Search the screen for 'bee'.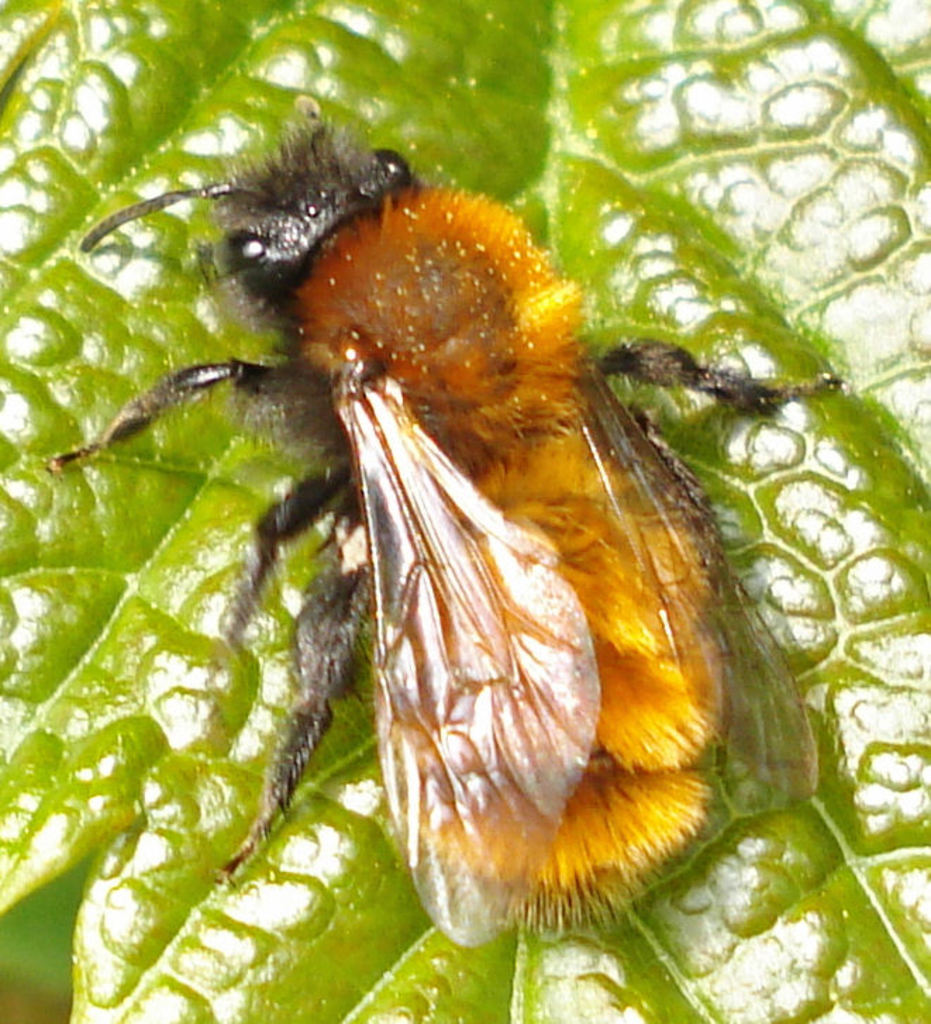
Found at [46,75,807,952].
